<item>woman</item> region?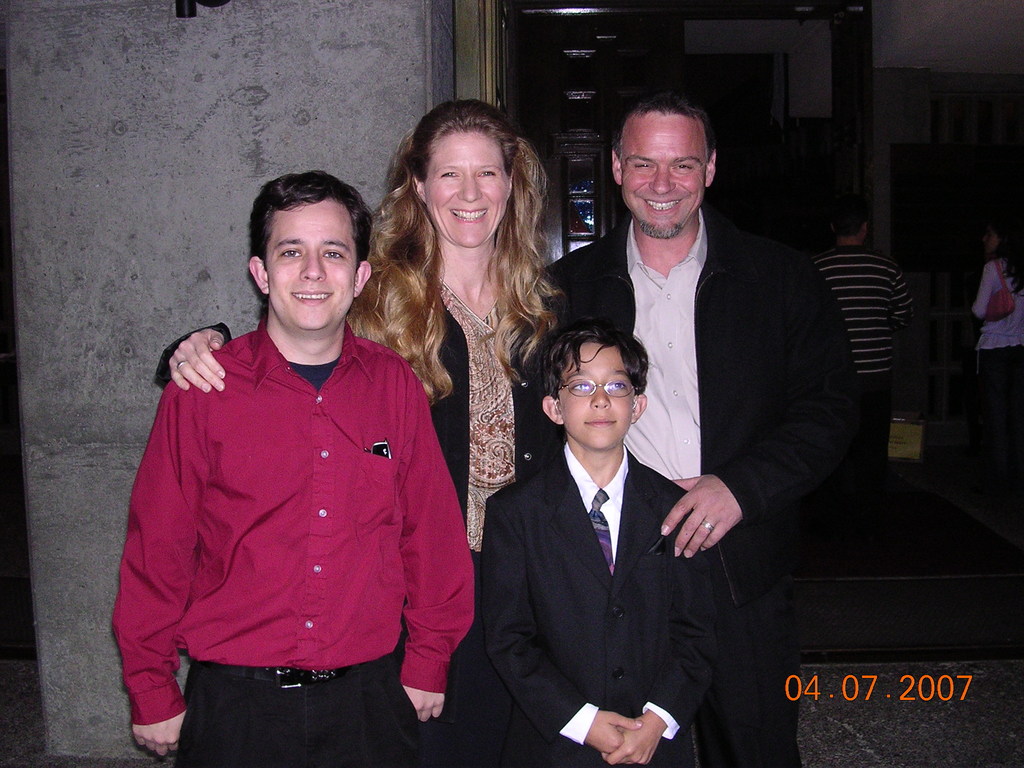
box=[971, 228, 1023, 490]
